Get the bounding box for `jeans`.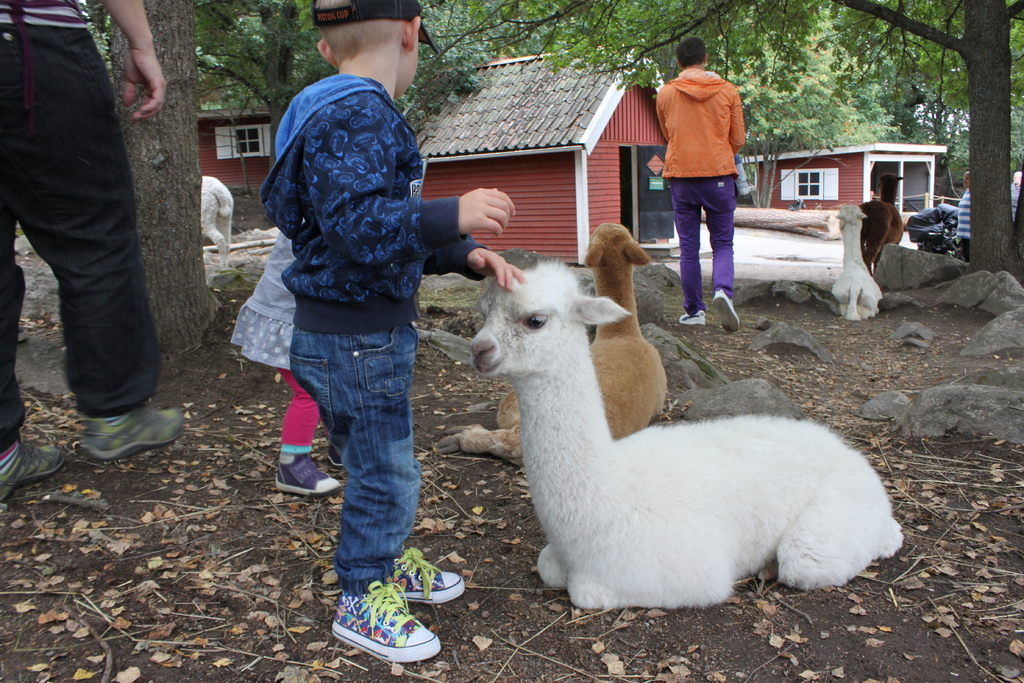
{"x1": 312, "y1": 334, "x2": 431, "y2": 620}.
